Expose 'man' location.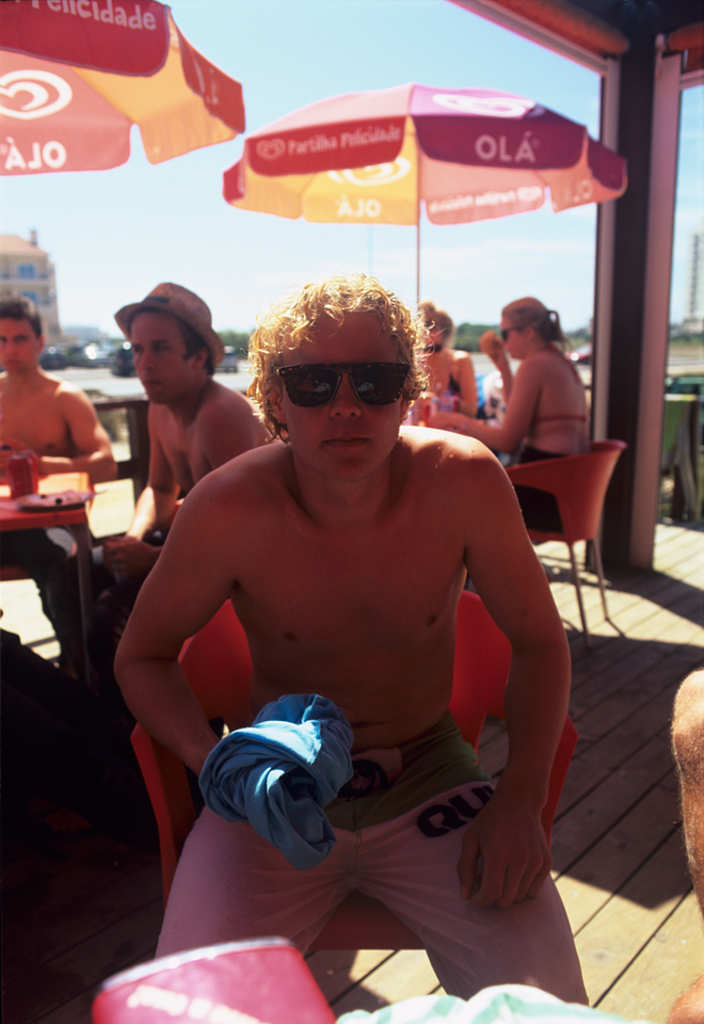
Exposed at <bbox>0, 286, 122, 747</bbox>.
